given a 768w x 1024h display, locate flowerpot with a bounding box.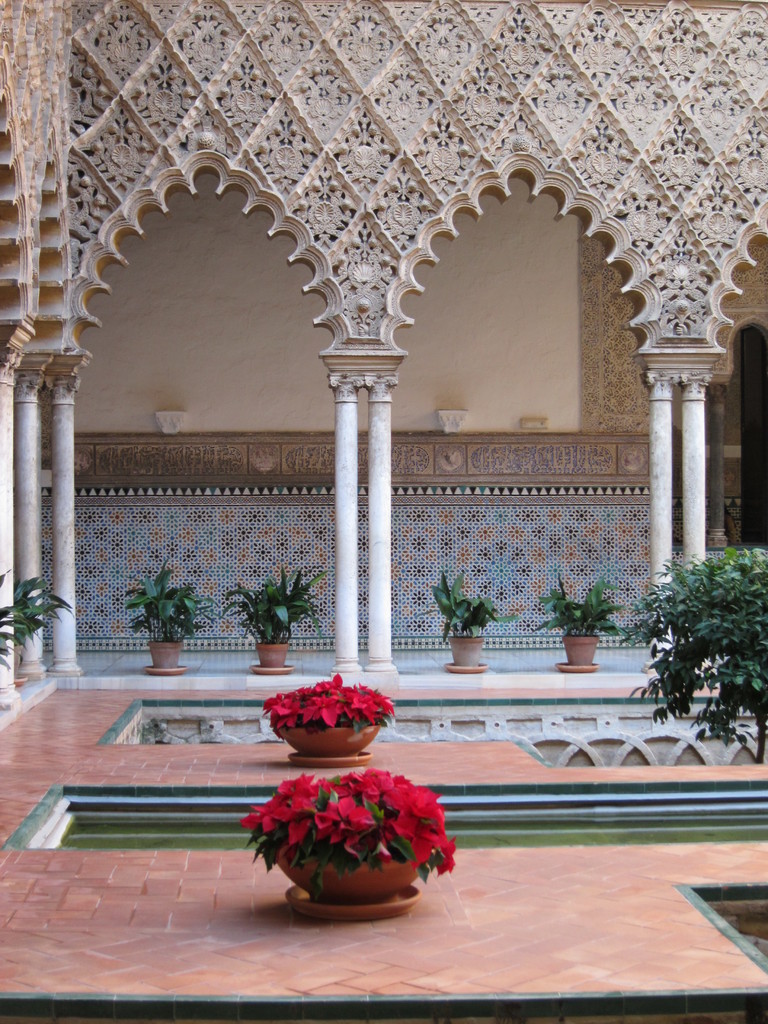
Located: <box>555,634,602,672</box>.
